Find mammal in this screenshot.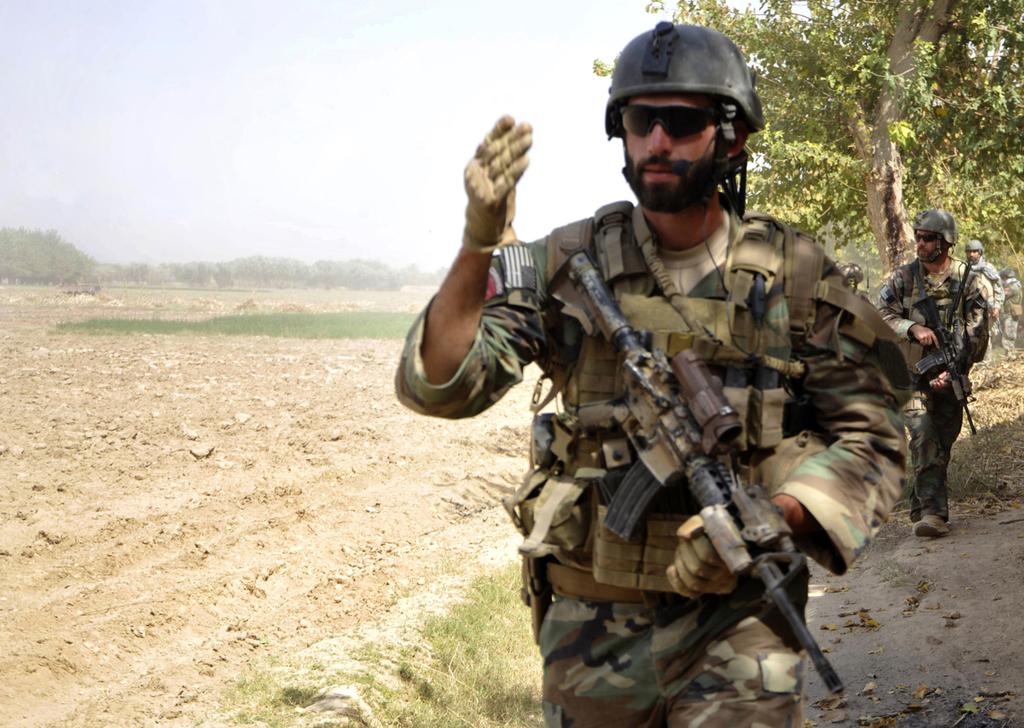
The bounding box for mammal is l=896, t=205, r=997, b=546.
